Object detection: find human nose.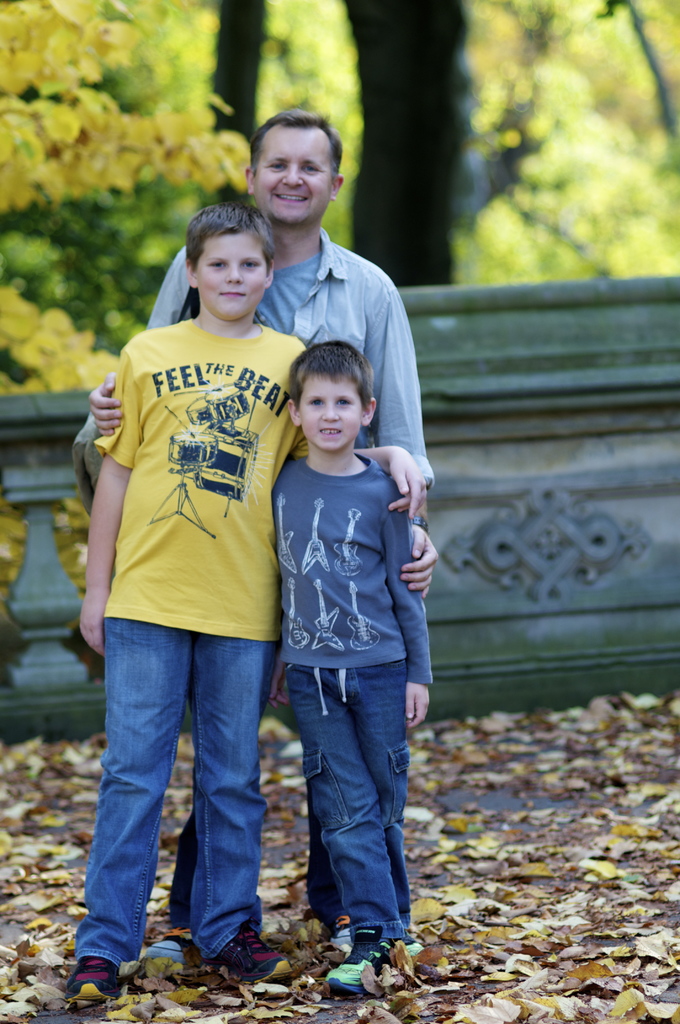
323 404 343 420.
